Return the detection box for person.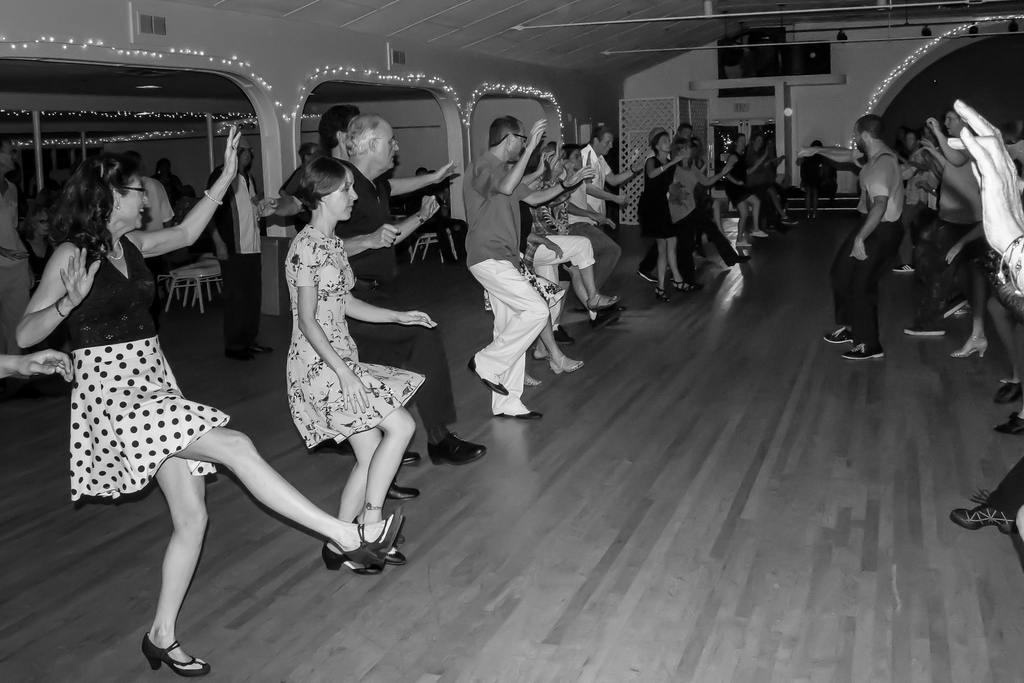
left=635, top=136, right=732, bottom=282.
